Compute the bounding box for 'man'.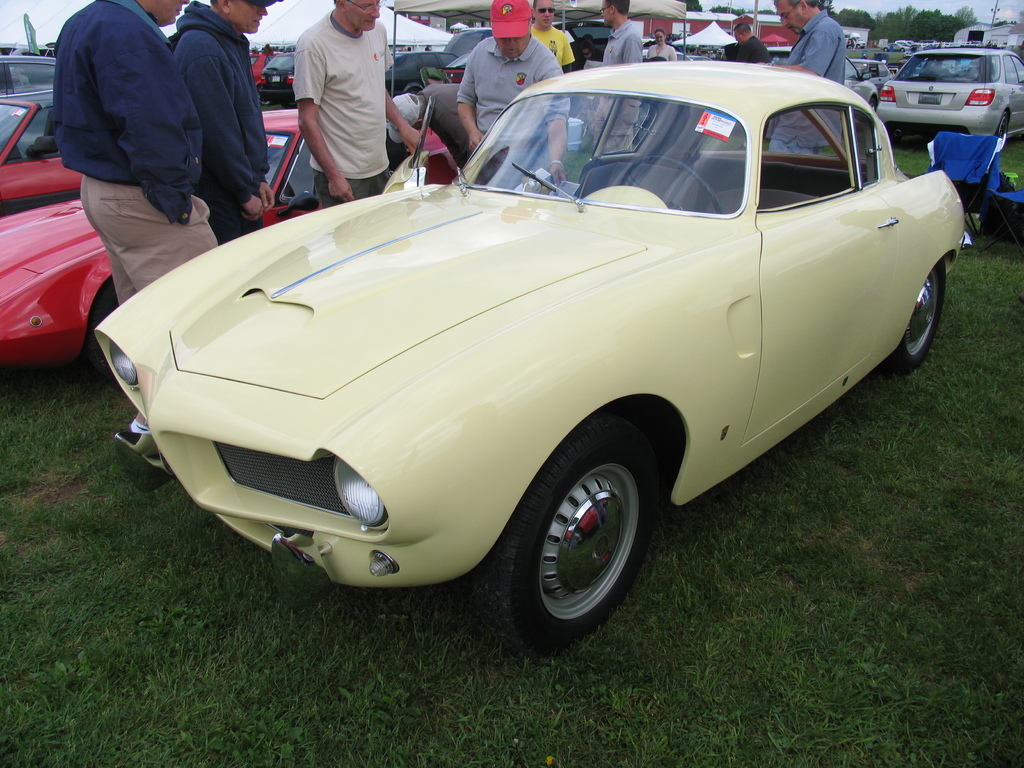
x1=728 y1=20 x2=771 y2=64.
